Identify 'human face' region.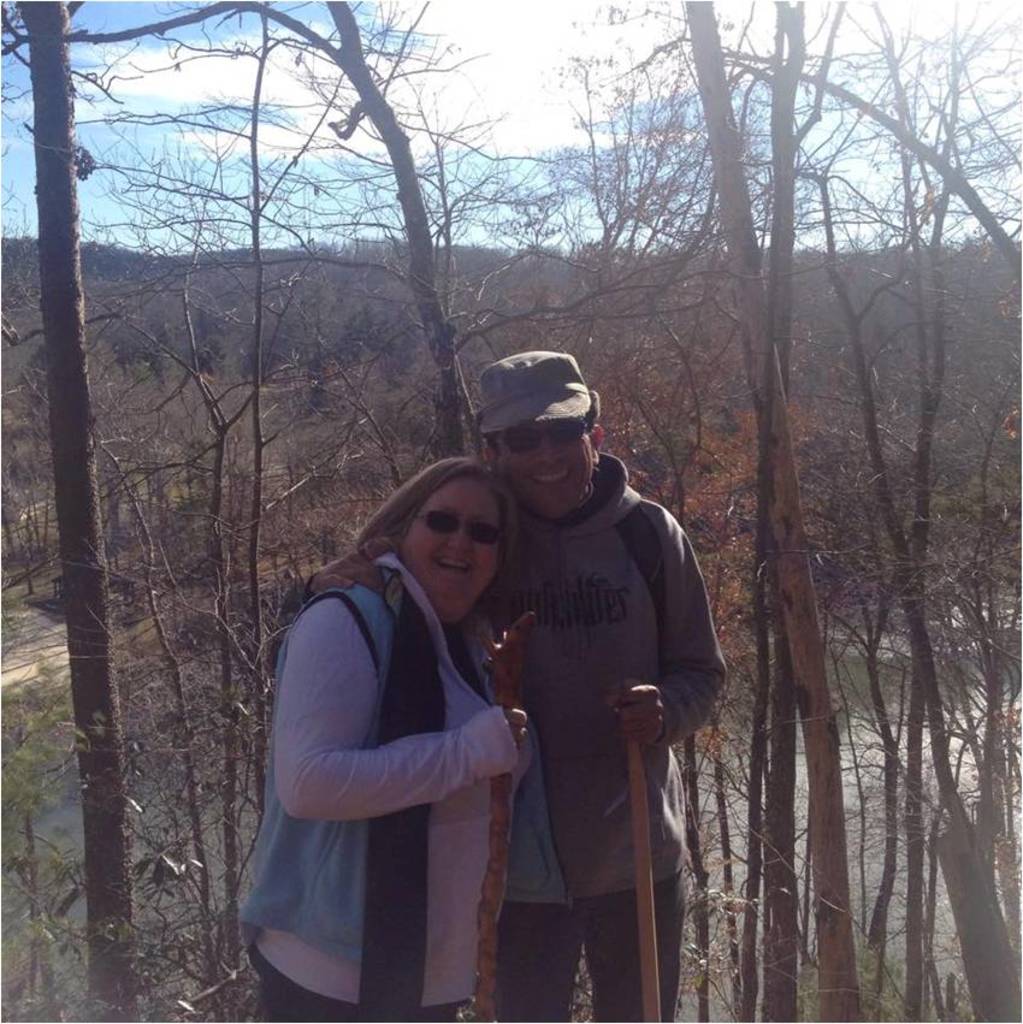
Region: BBox(493, 419, 591, 517).
